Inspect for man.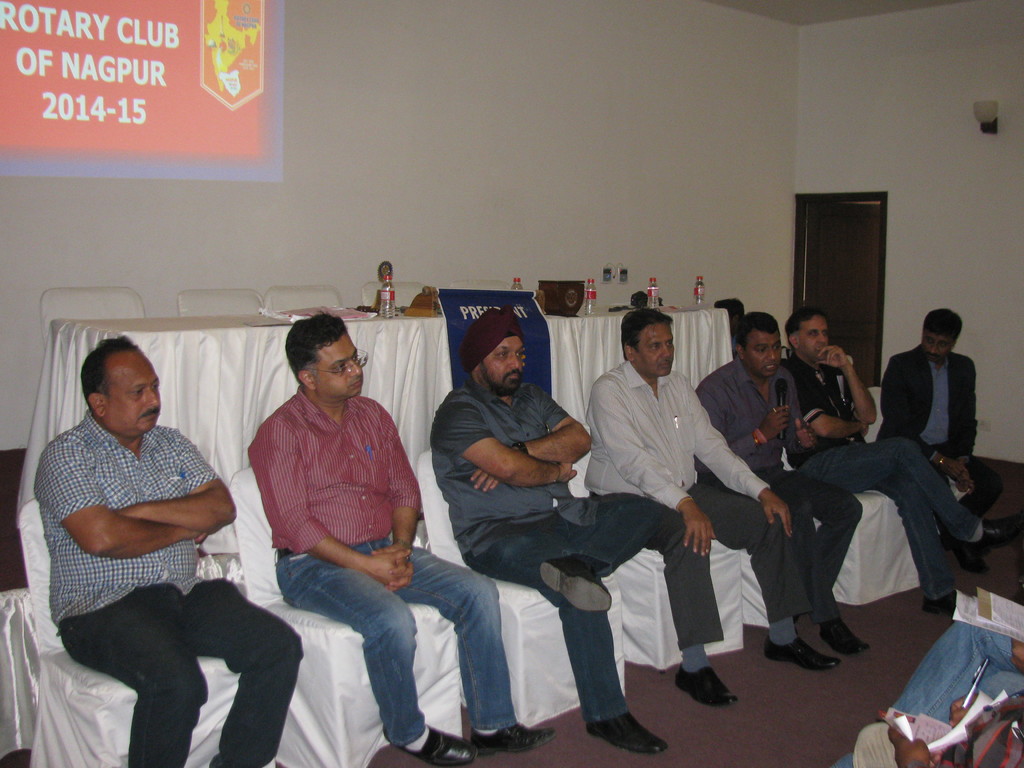
Inspection: [691,312,861,660].
